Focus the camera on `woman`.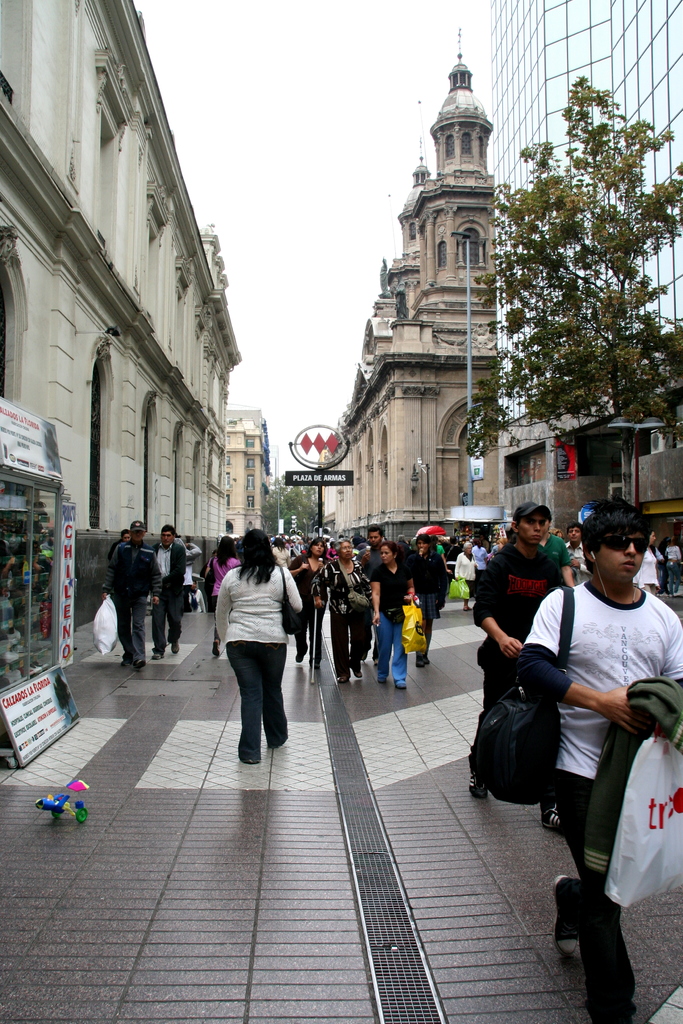
Focus region: [left=206, top=533, right=245, bottom=653].
